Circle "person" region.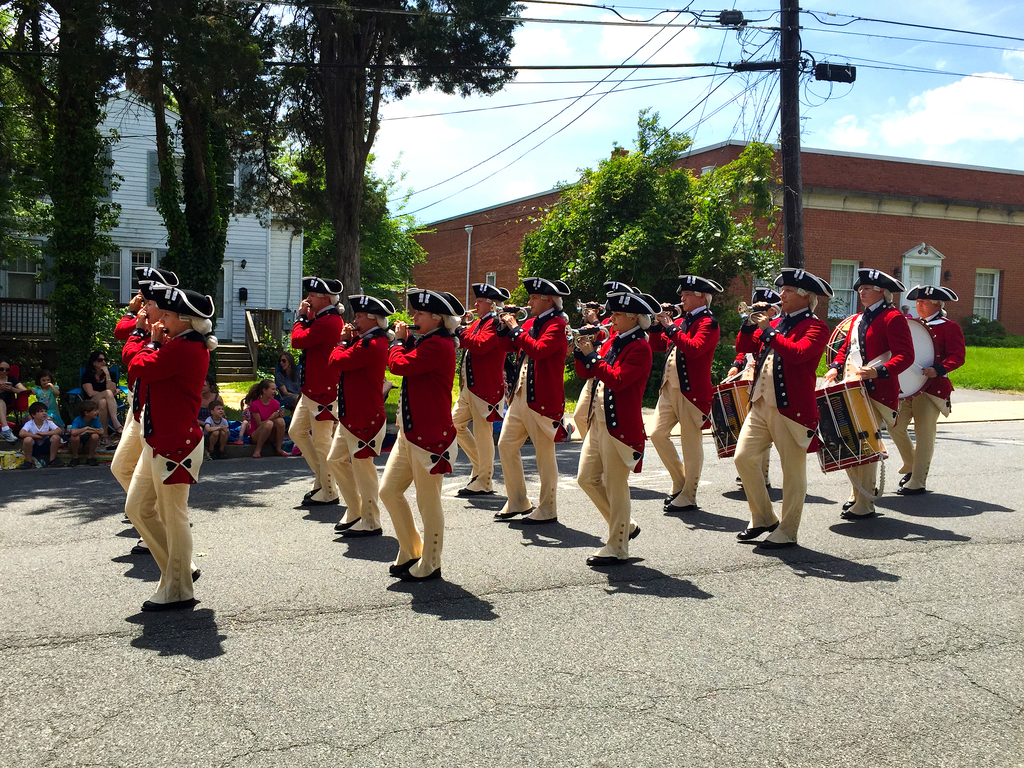
Region: Rect(902, 302, 915, 321).
